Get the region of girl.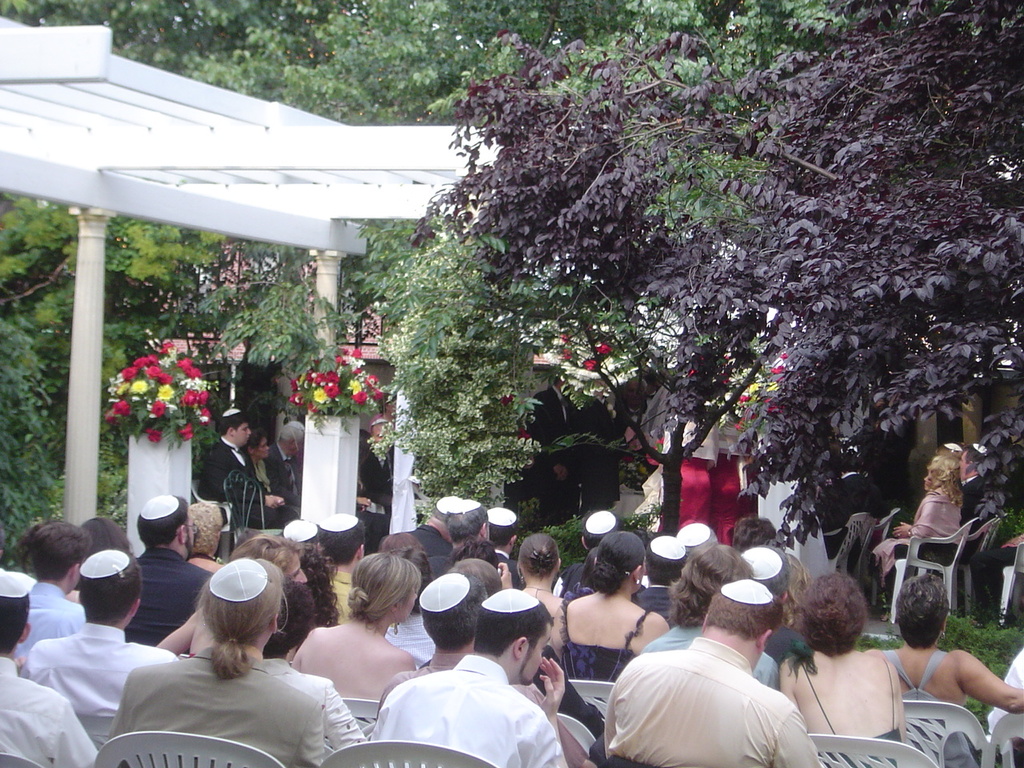
bbox=[778, 572, 898, 747].
